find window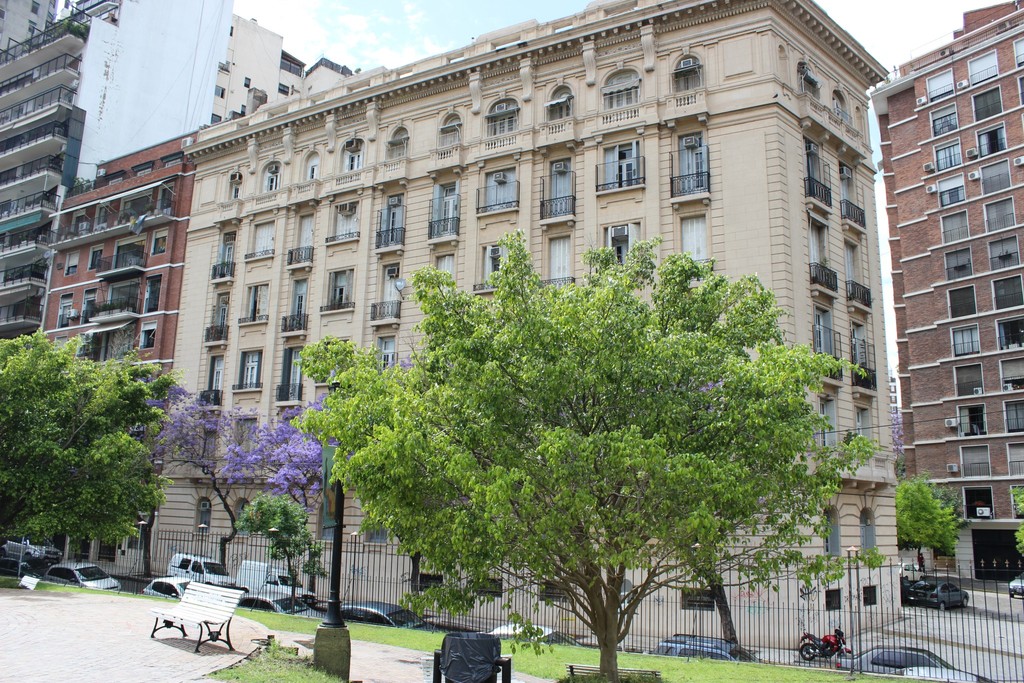
bbox=(993, 315, 1023, 346)
